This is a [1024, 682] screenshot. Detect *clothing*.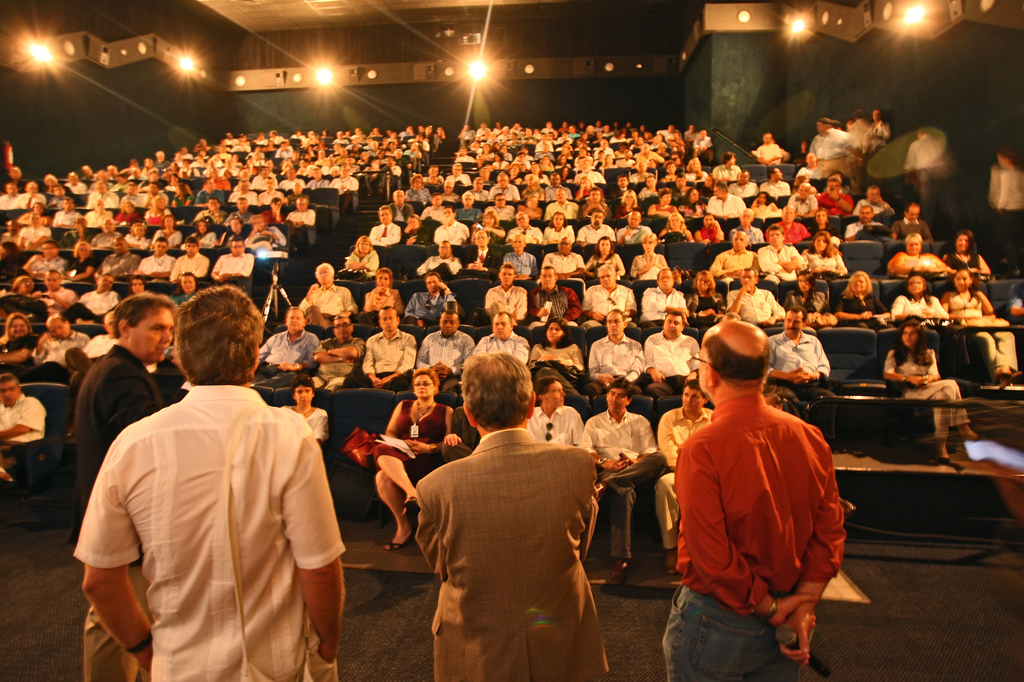
<box>65,334,115,386</box>.
